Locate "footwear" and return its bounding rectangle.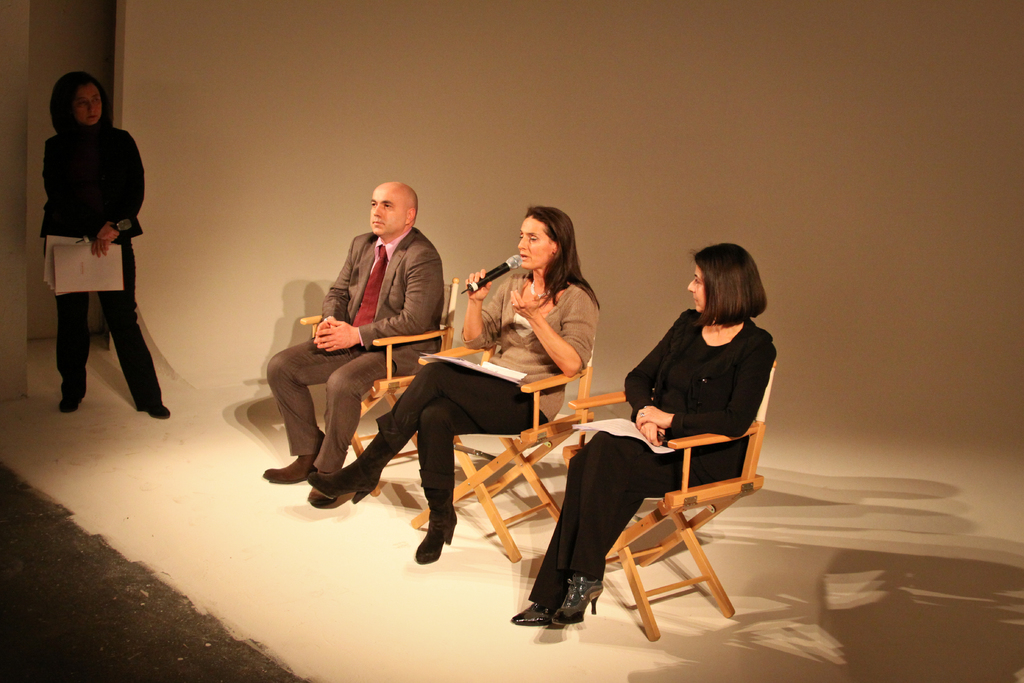
left=58, top=396, right=84, bottom=415.
